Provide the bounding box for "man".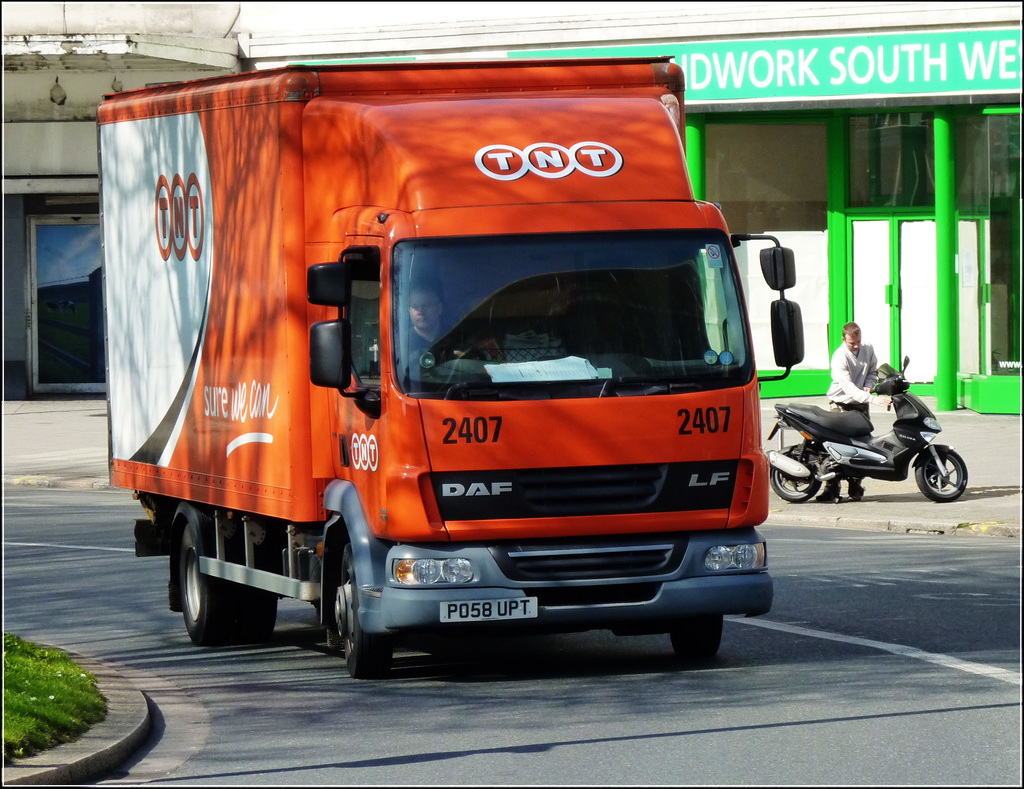
<region>399, 280, 483, 367</region>.
